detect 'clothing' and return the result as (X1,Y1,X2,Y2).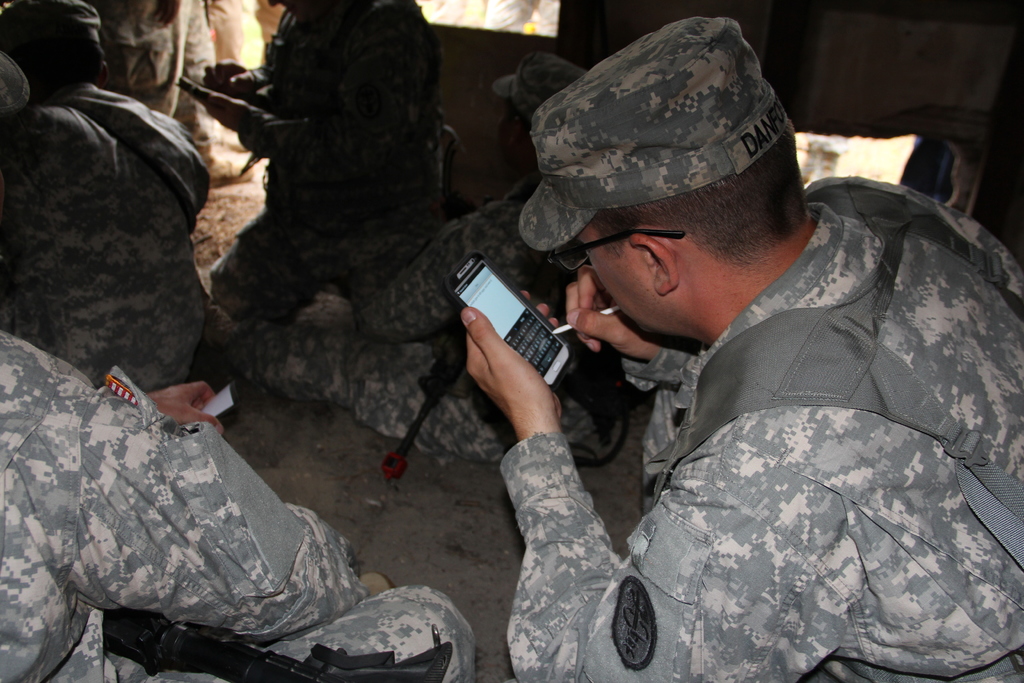
(1,99,205,393).
